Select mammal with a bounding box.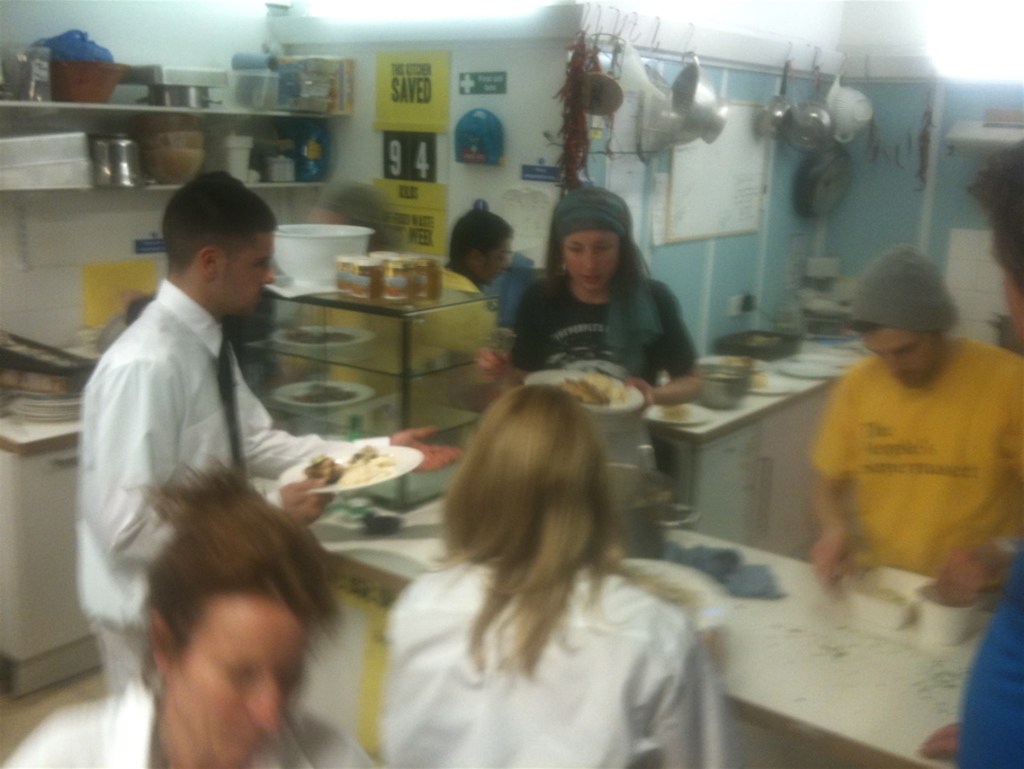
(447, 205, 523, 340).
